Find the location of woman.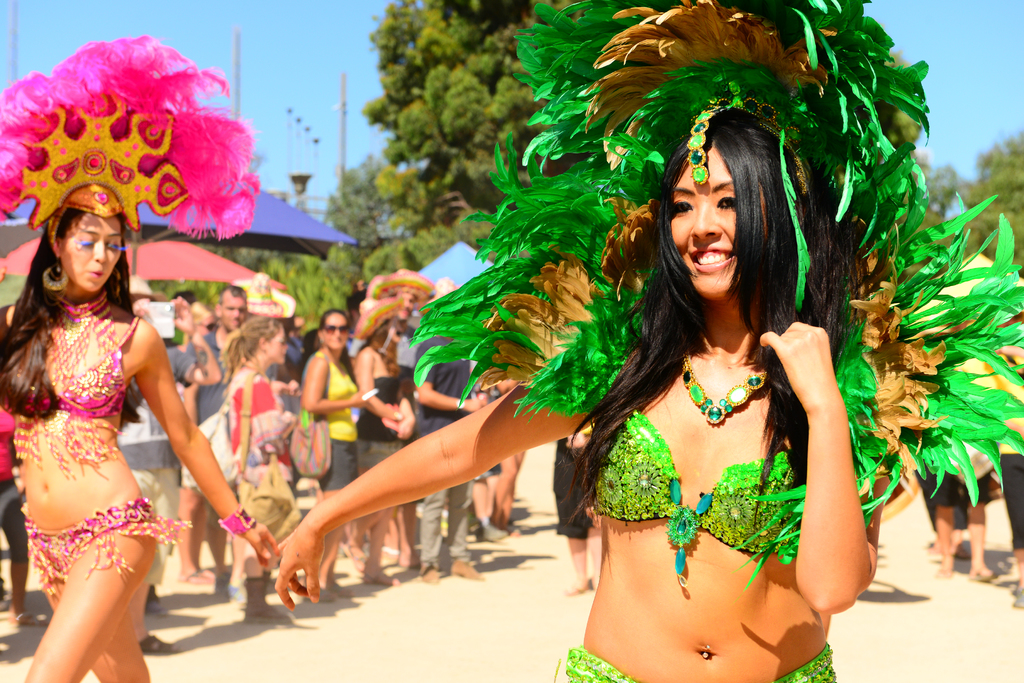
Location: 313/310/374/599.
